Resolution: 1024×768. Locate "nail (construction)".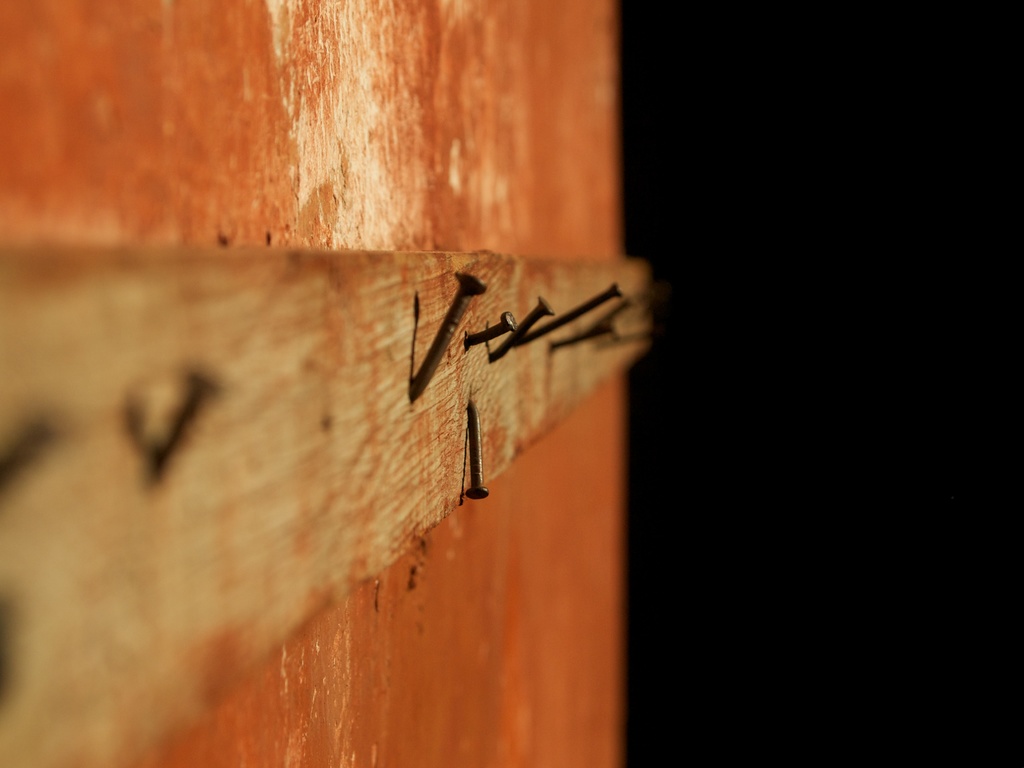
{"x1": 486, "y1": 293, "x2": 556, "y2": 358}.
